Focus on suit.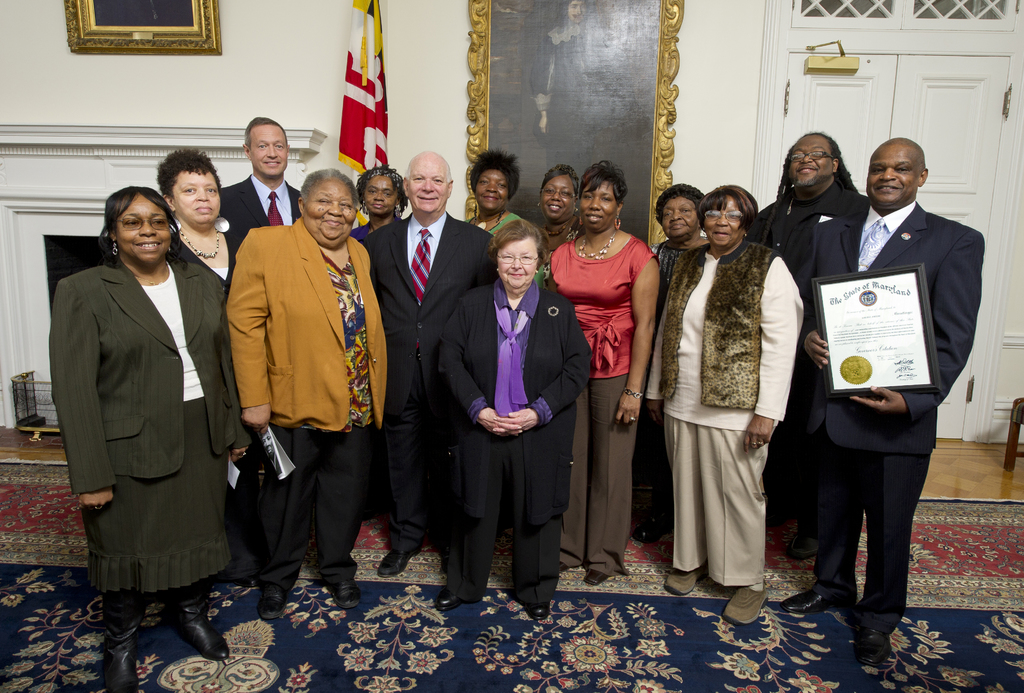
Focused at [792,142,970,639].
